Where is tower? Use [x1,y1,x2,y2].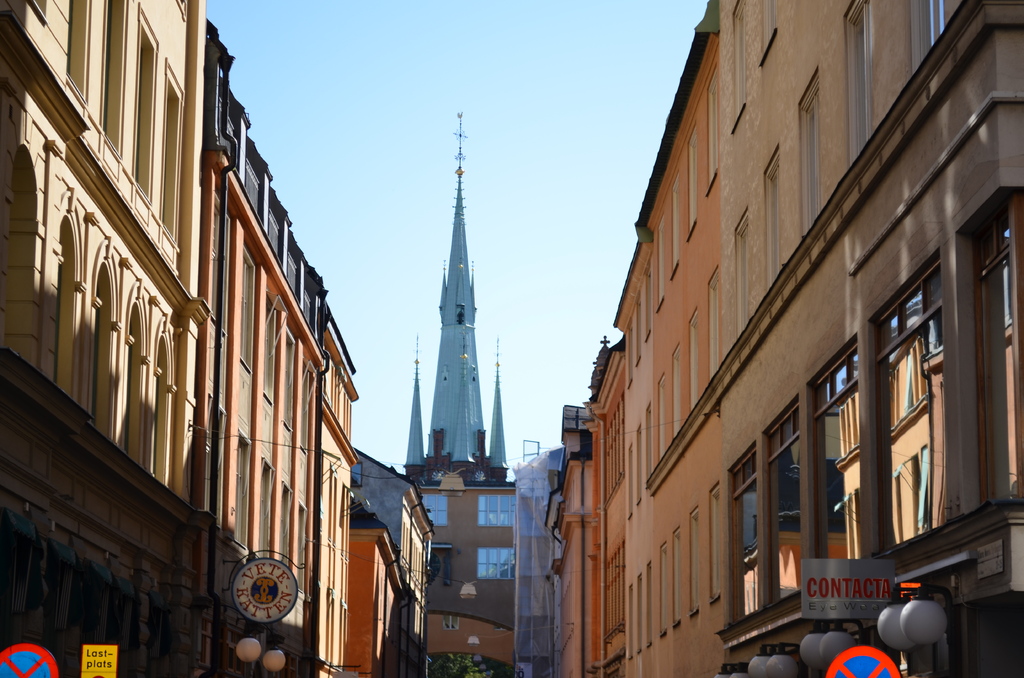
[0,0,407,677].
